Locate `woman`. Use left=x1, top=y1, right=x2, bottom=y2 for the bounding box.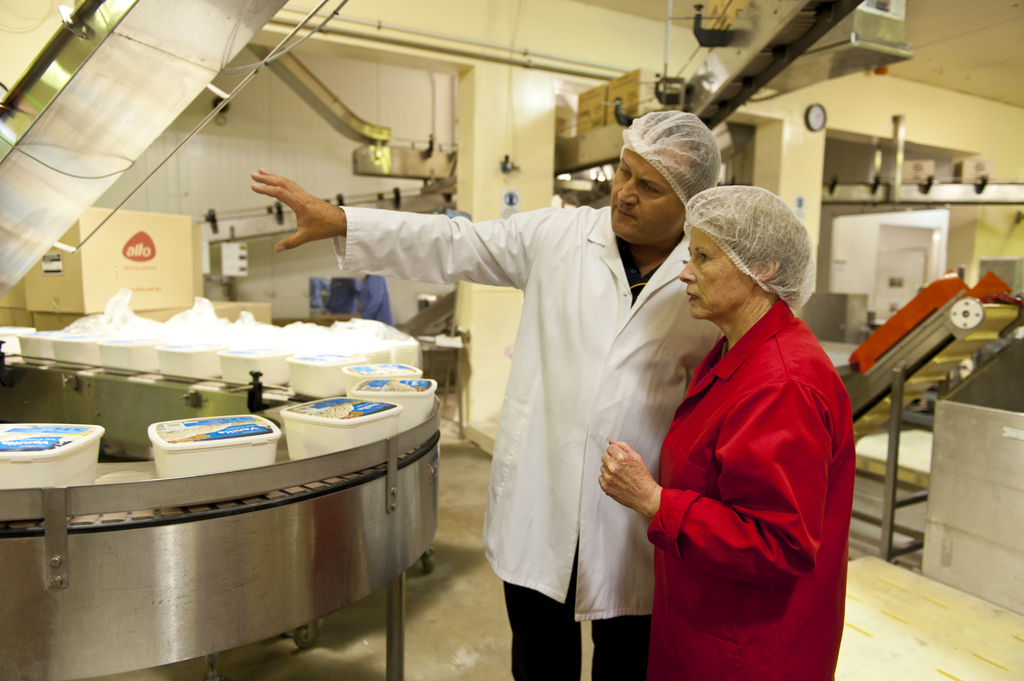
left=627, top=157, right=853, bottom=680.
